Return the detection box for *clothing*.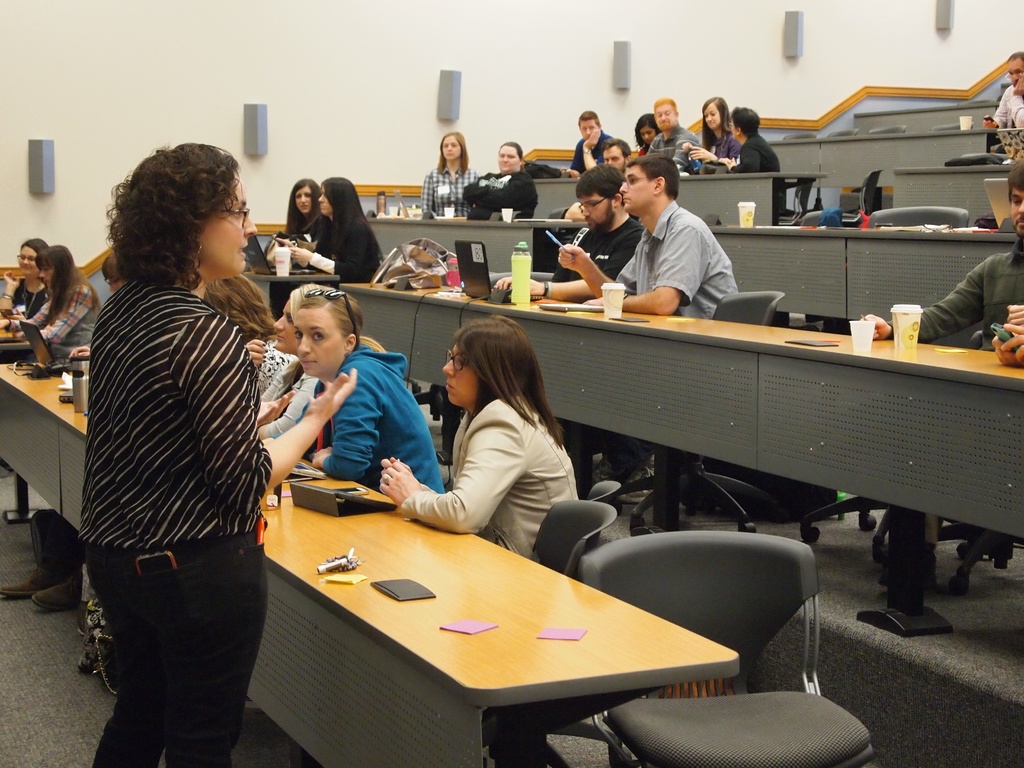
crop(557, 214, 646, 304).
